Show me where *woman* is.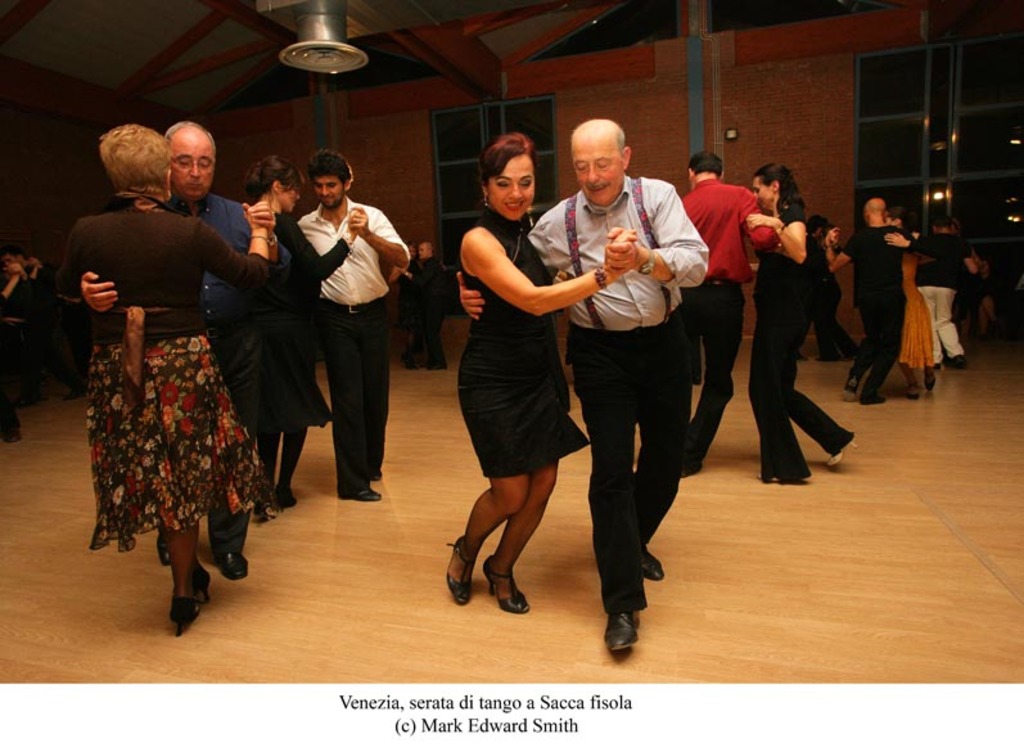
*woman* is at bbox=(822, 226, 858, 364).
